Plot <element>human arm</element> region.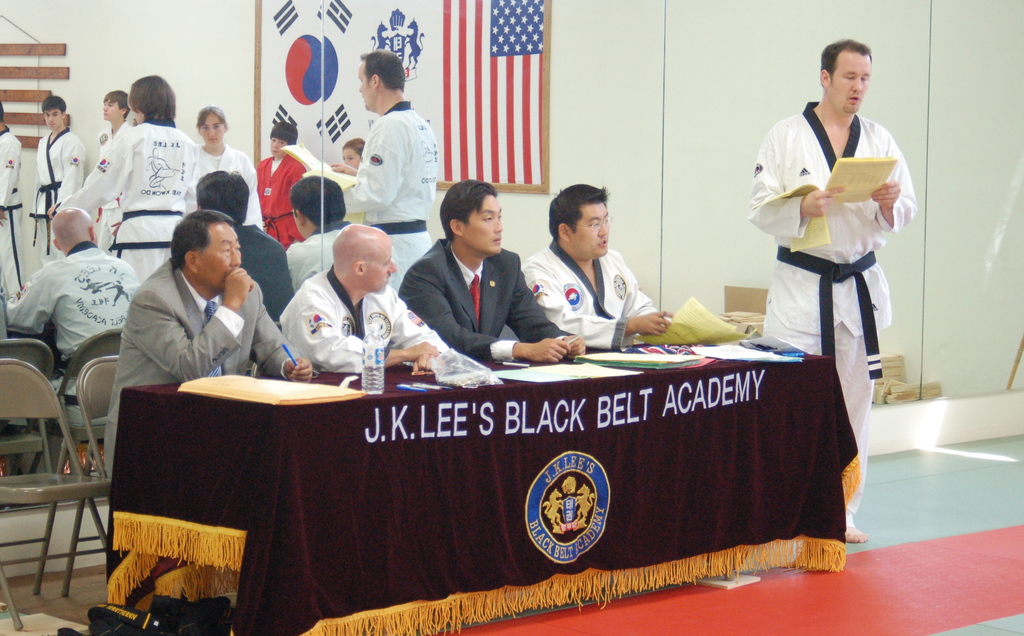
Plotted at 40 134 88 223.
